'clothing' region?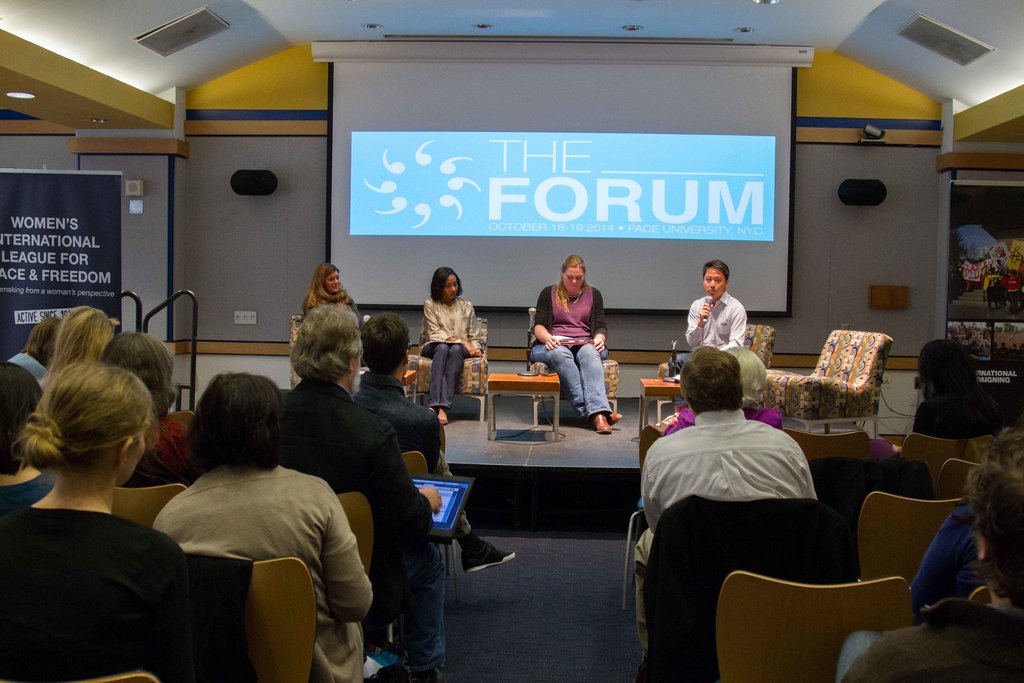
crop(685, 297, 748, 360)
